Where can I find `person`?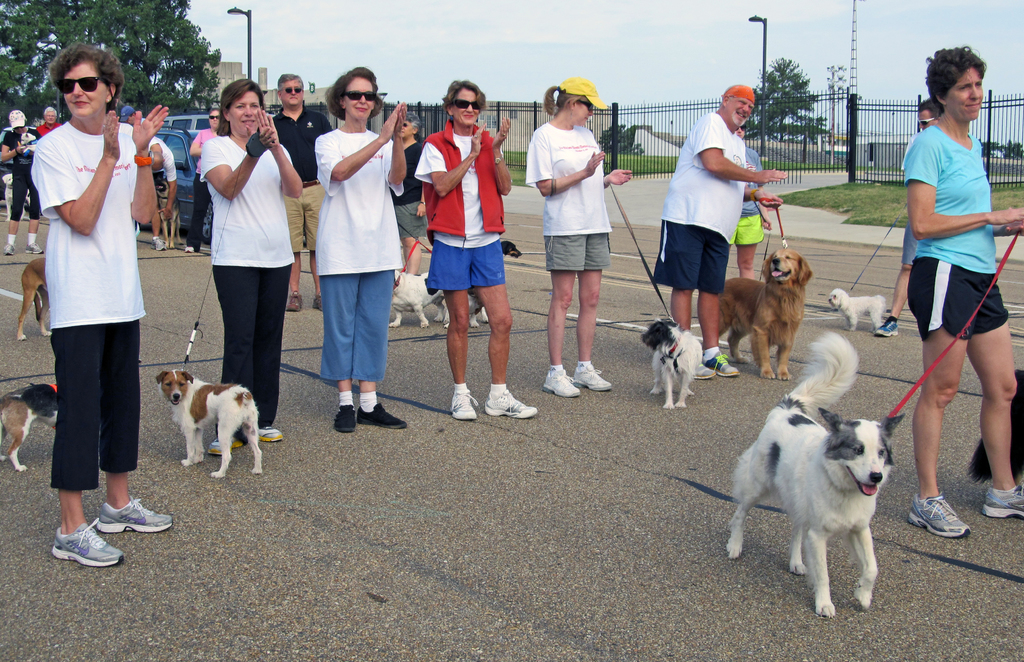
You can find it at 269, 73, 329, 311.
